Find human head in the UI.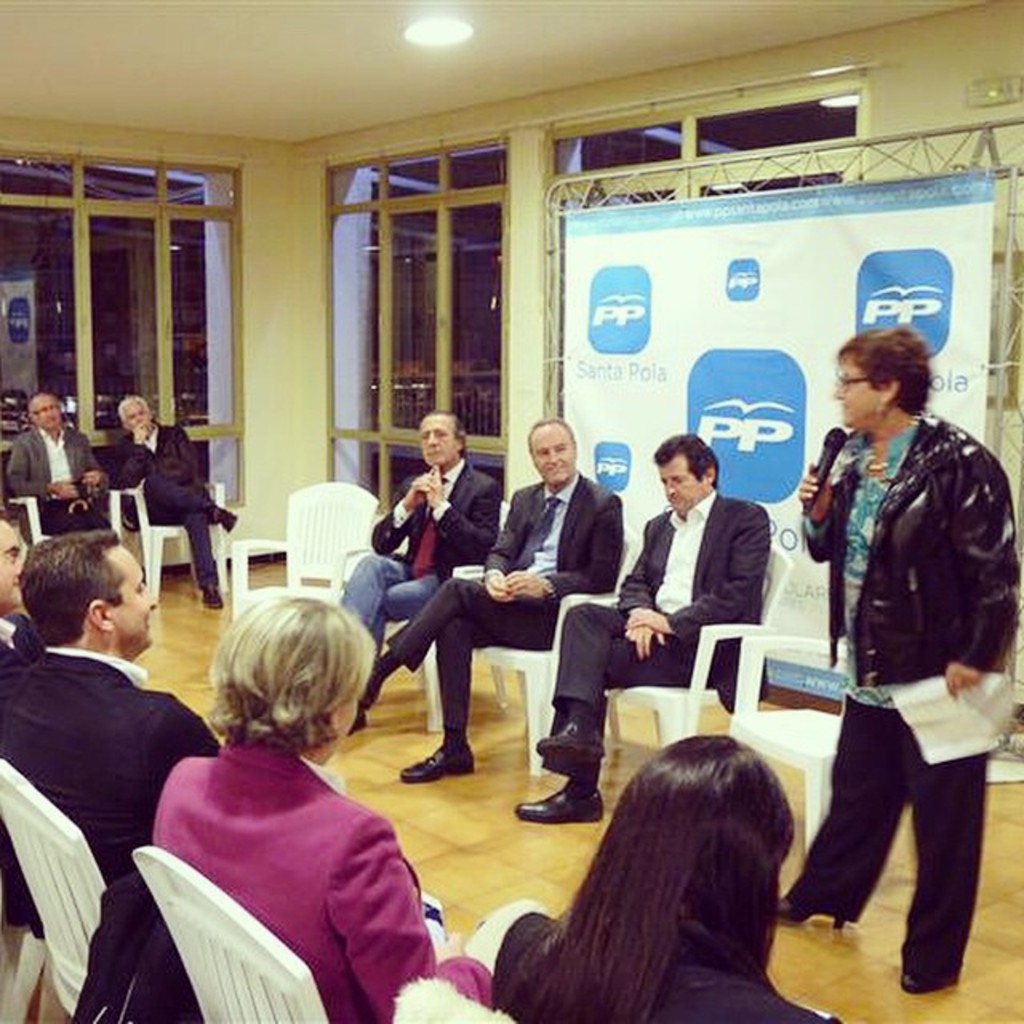
UI element at [13,523,162,662].
